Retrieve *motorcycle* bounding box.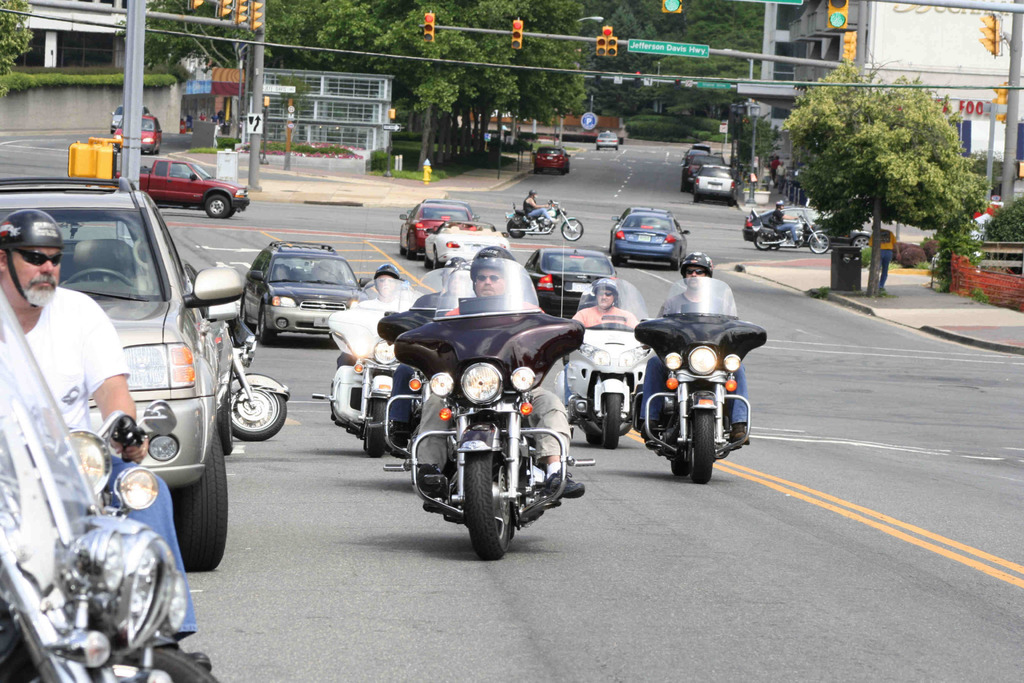
Bounding box: [228, 313, 291, 444].
